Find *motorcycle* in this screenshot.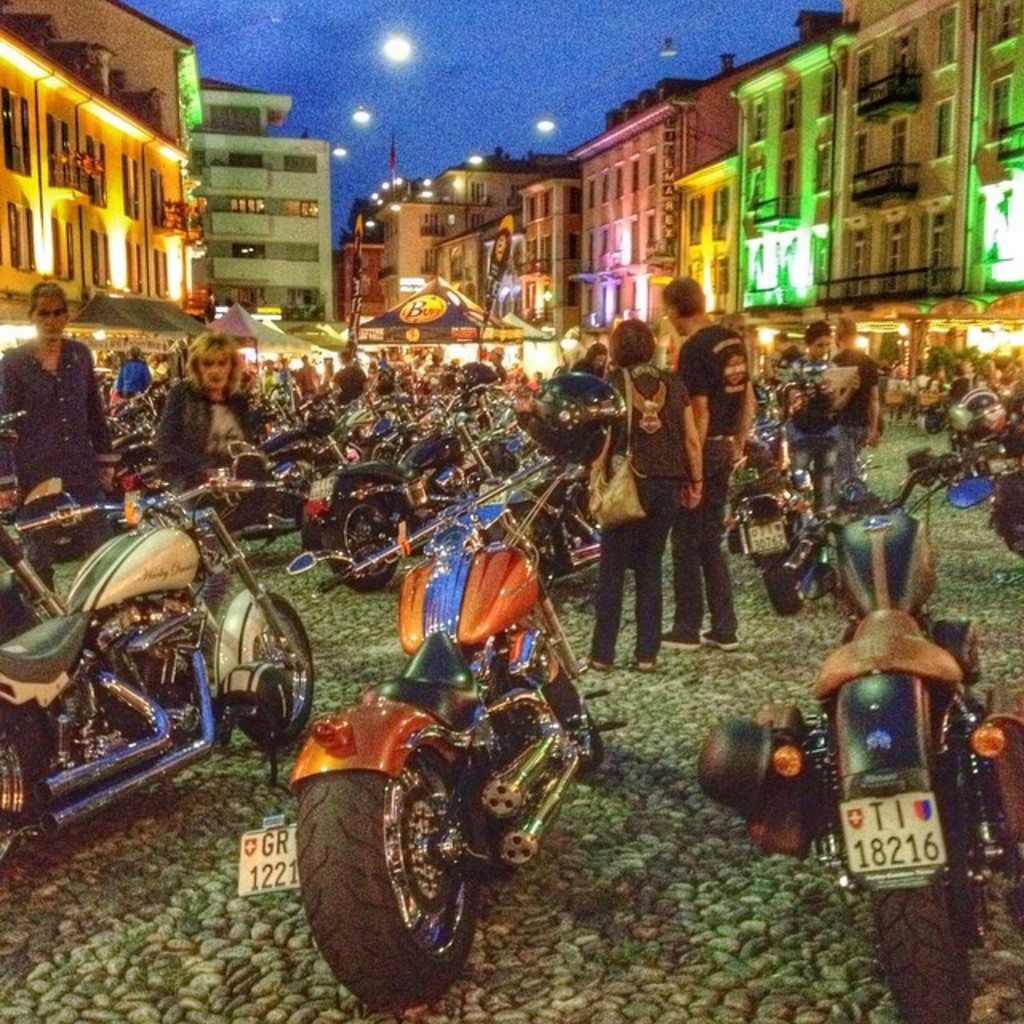
The bounding box for *motorcycle* is detection(714, 358, 842, 629).
